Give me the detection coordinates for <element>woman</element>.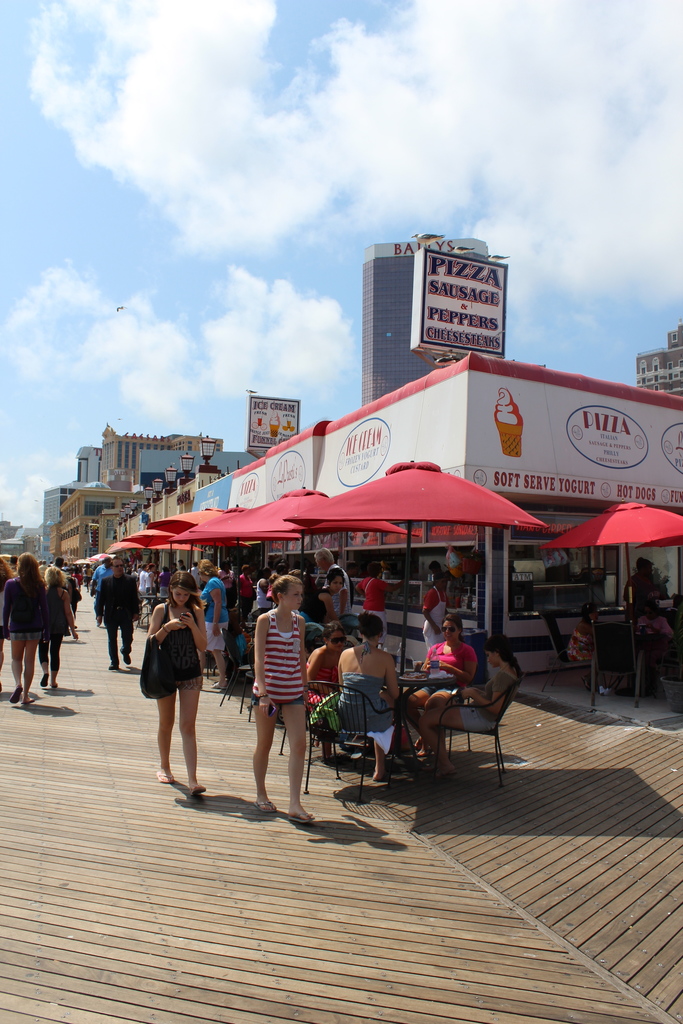
Rect(416, 622, 486, 725).
